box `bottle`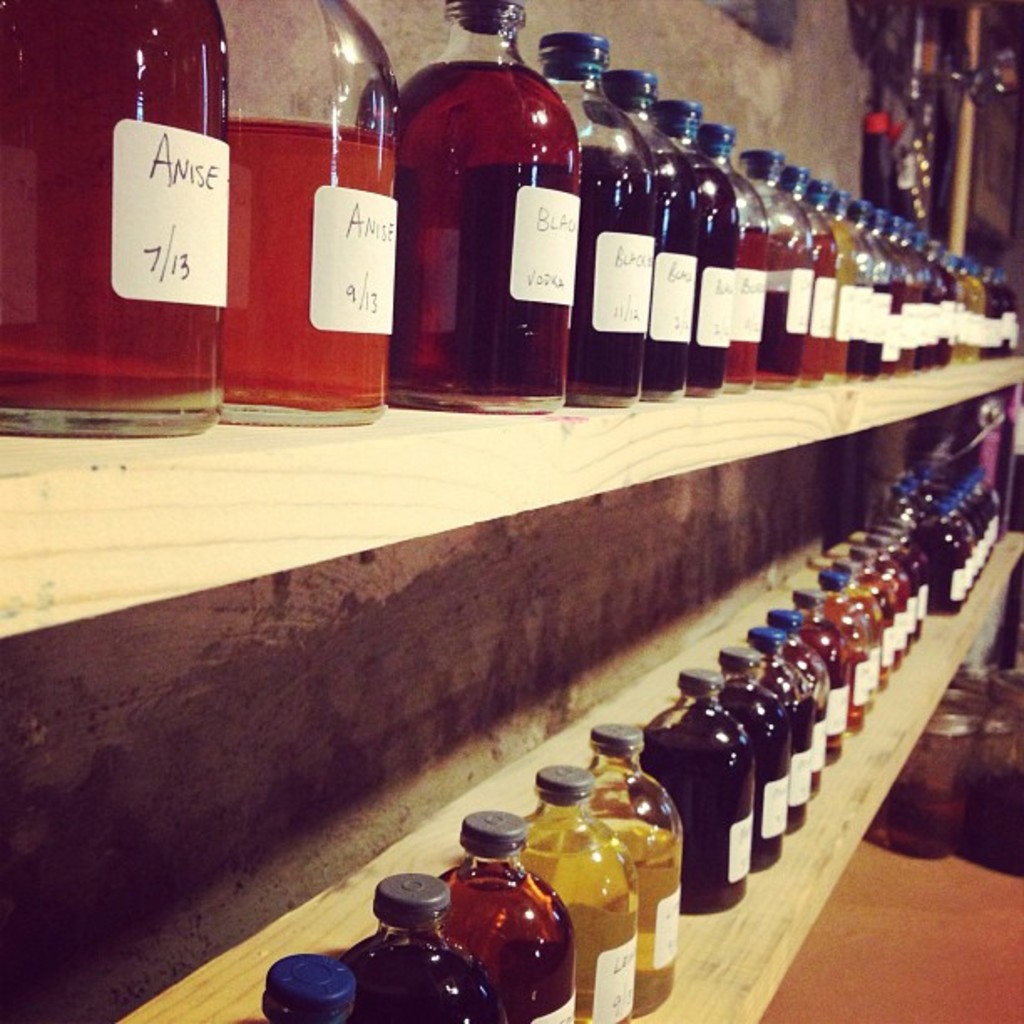
<region>594, 72, 699, 405</region>
